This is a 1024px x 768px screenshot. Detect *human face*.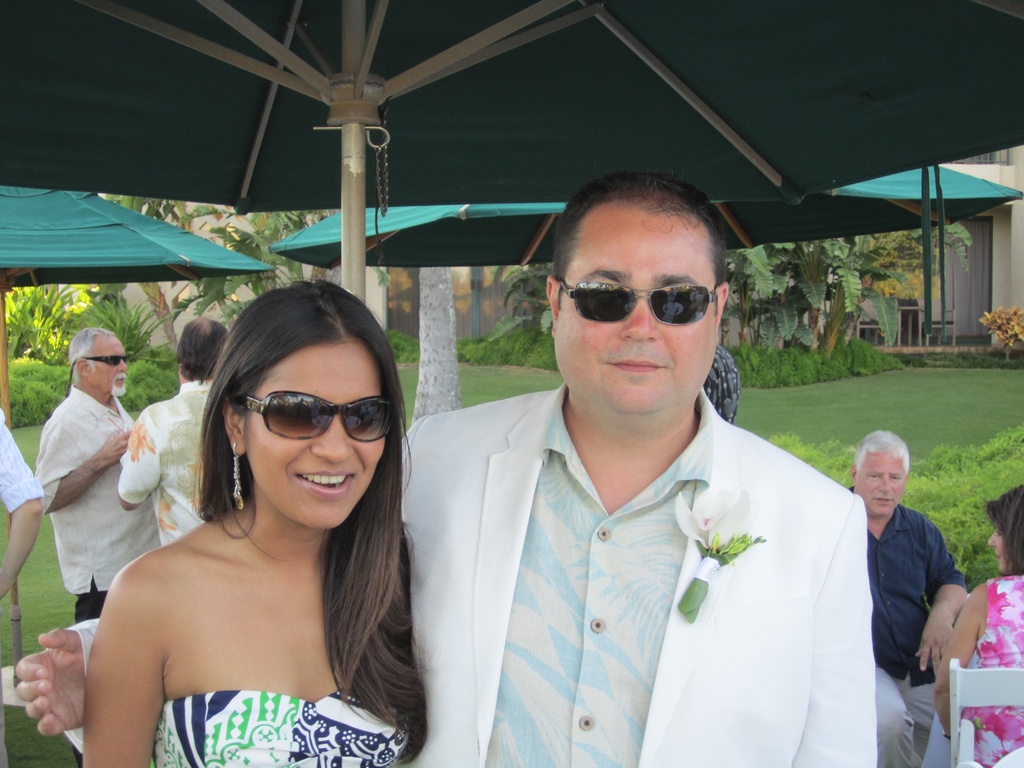
(left=92, top=332, right=125, bottom=399).
